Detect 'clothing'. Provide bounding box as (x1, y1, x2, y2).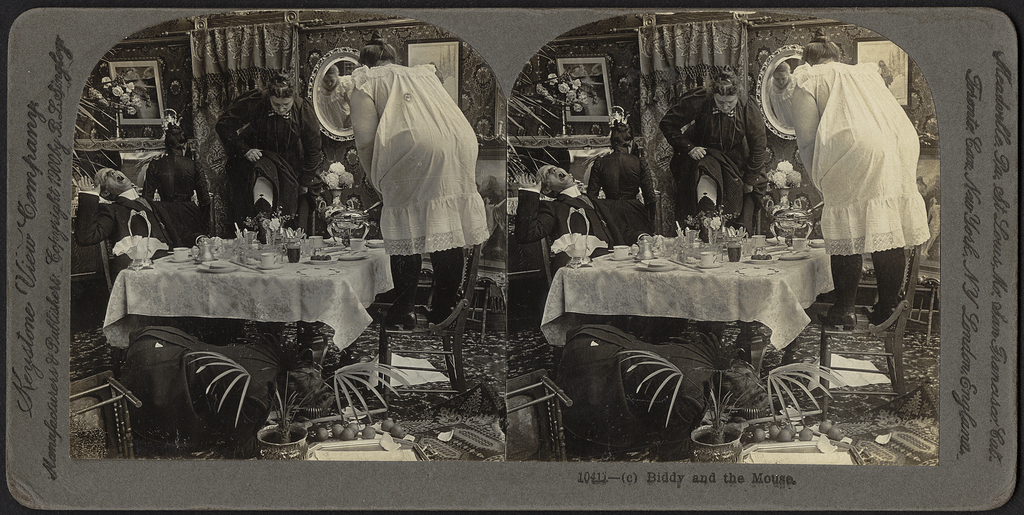
(139, 151, 215, 243).
